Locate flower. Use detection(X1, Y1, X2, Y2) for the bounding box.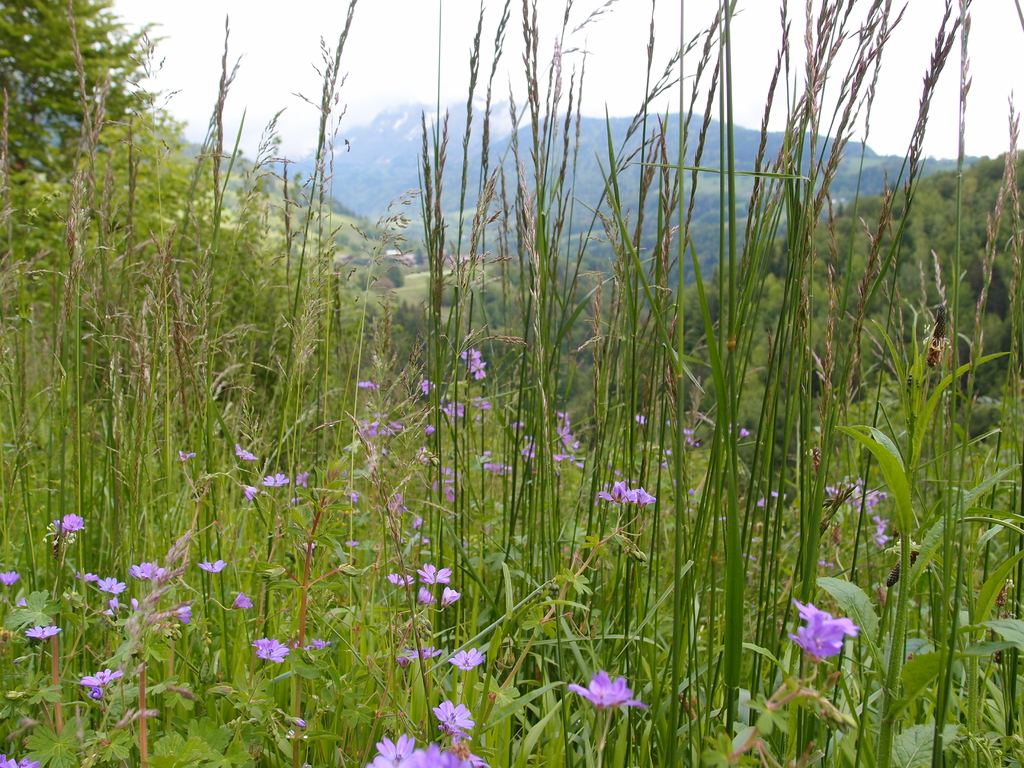
detection(84, 573, 123, 596).
